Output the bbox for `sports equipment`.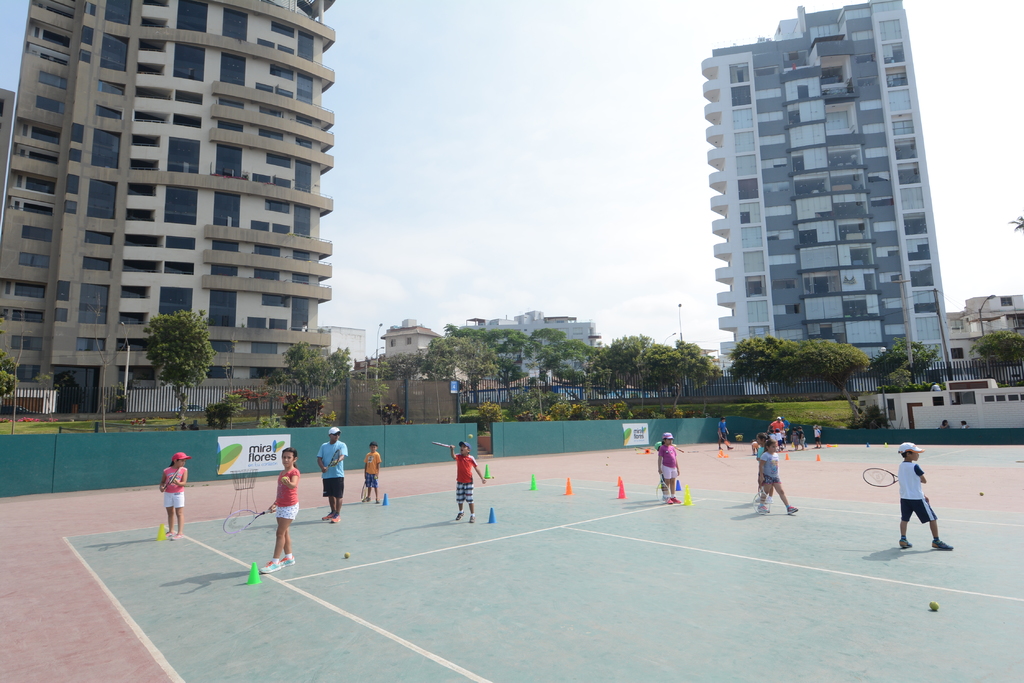
(753,481,772,513).
